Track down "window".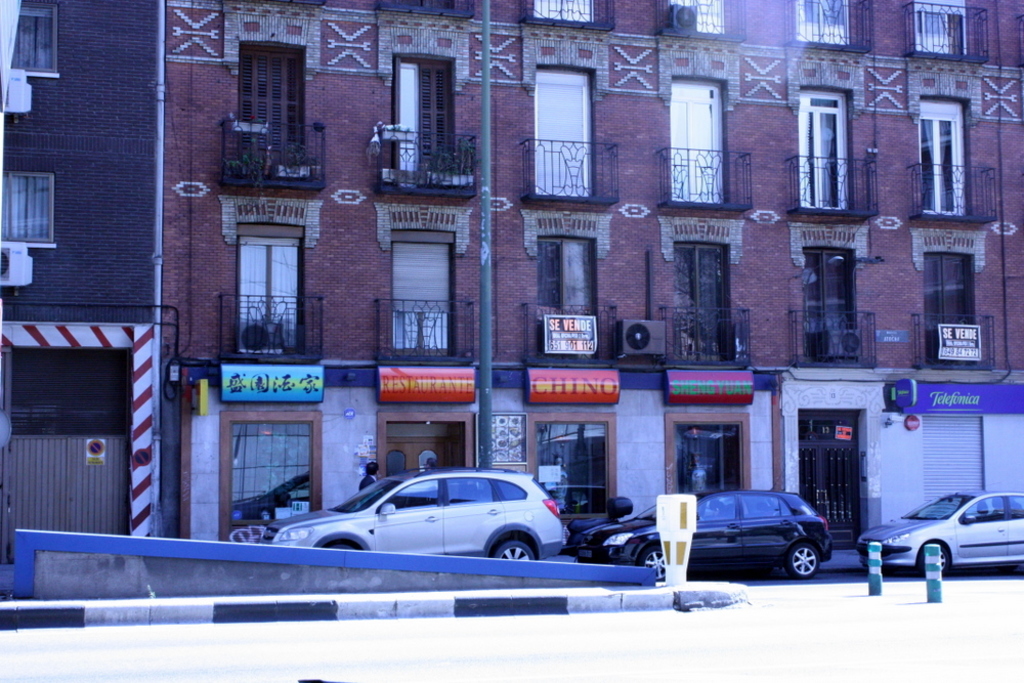
Tracked to box(375, 0, 475, 16).
